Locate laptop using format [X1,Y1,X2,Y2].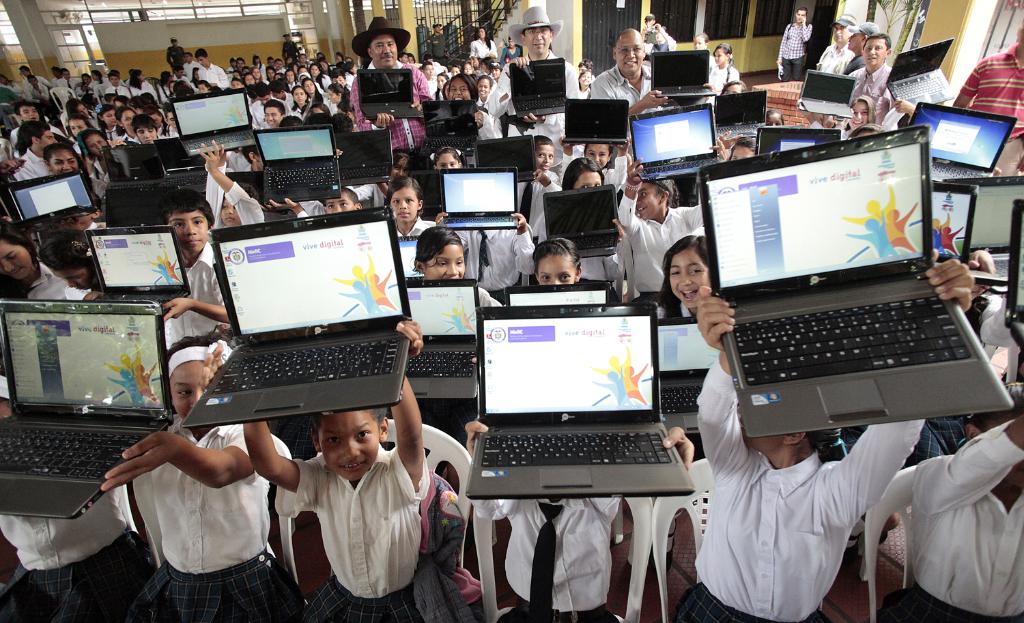
[509,55,567,117].
